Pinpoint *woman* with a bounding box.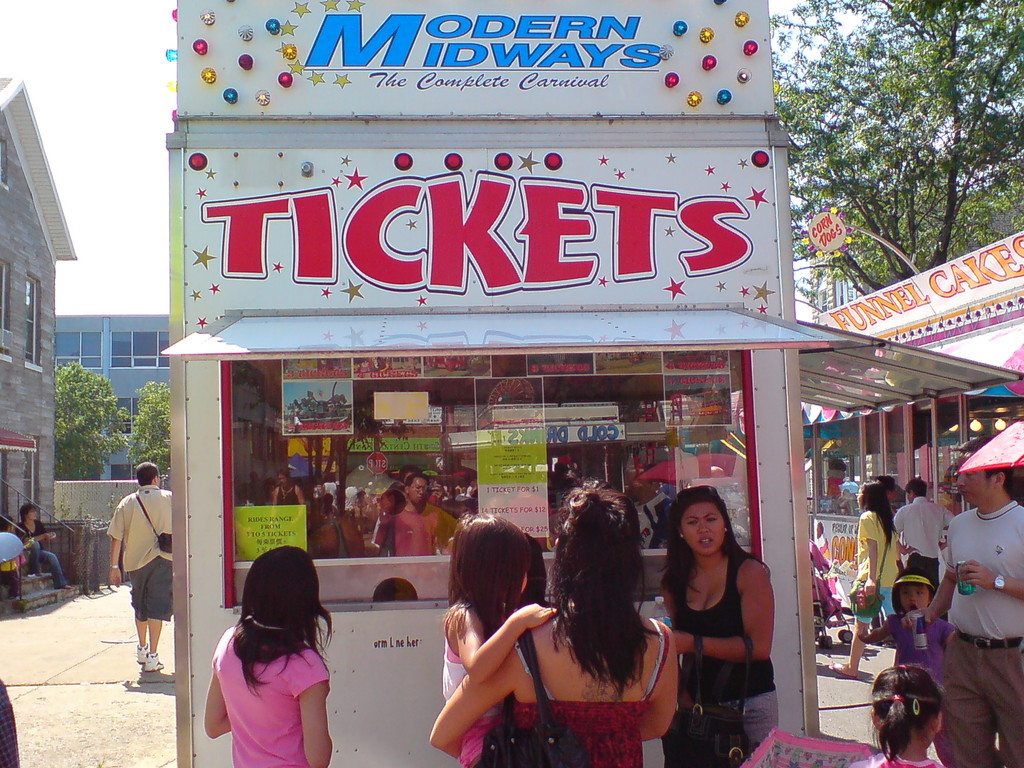
429:483:680:767.
